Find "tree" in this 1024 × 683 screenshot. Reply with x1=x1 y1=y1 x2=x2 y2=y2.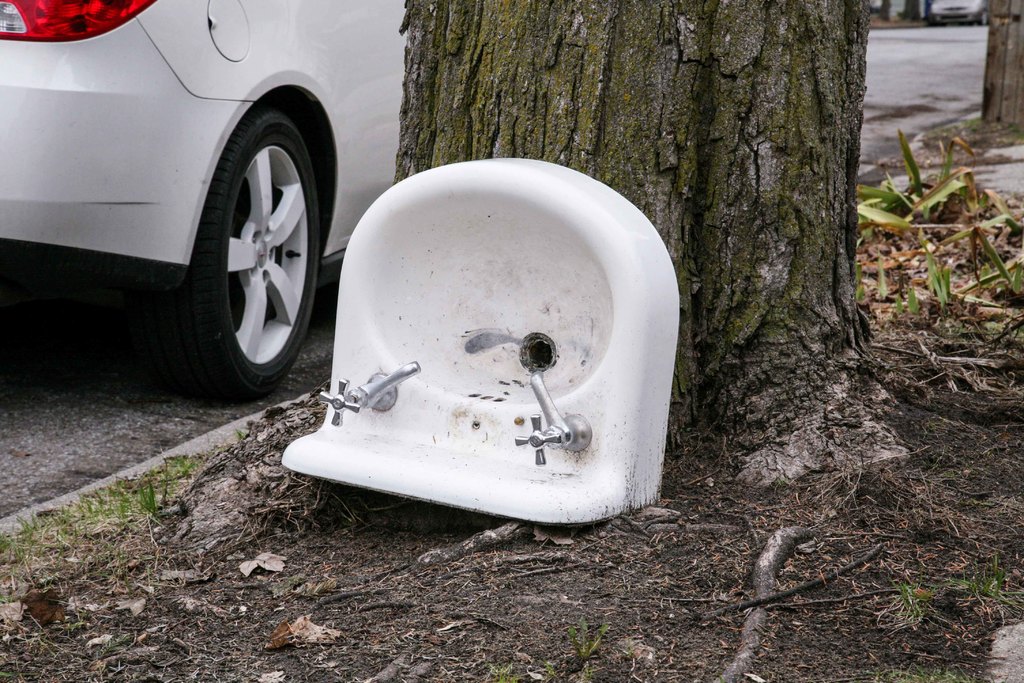
x1=969 y1=0 x2=1023 y2=126.
